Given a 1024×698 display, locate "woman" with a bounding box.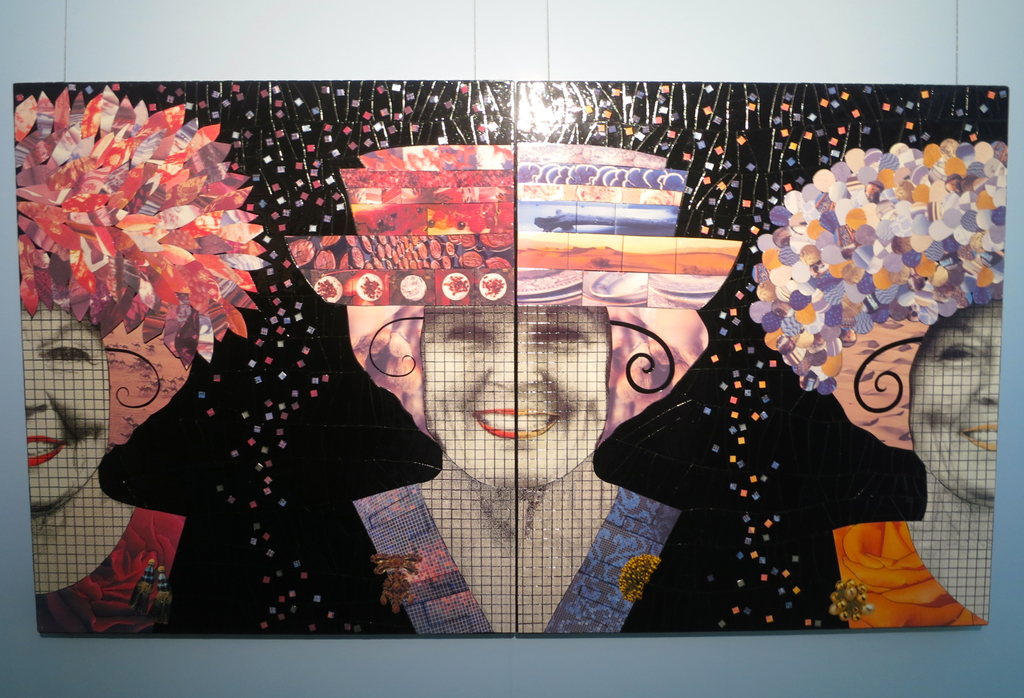
Located: {"x1": 284, "y1": 141, "x2": 741, "y2": 634}.
